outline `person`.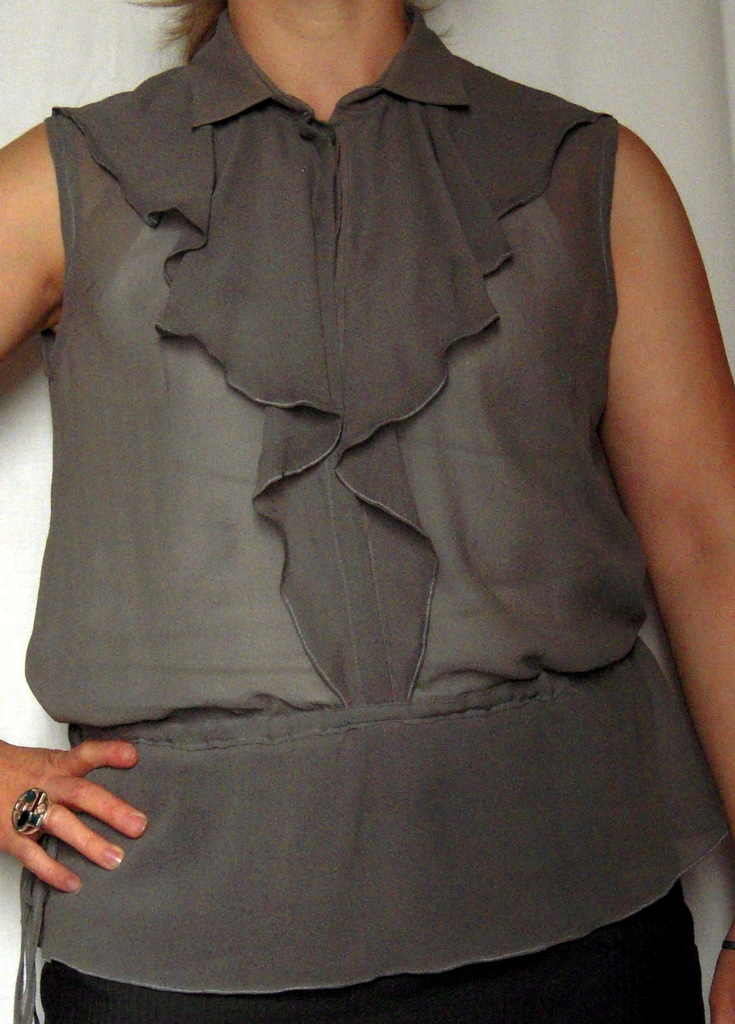
Outline: <bbox>0, 0, 734, 1023</bbox>.
